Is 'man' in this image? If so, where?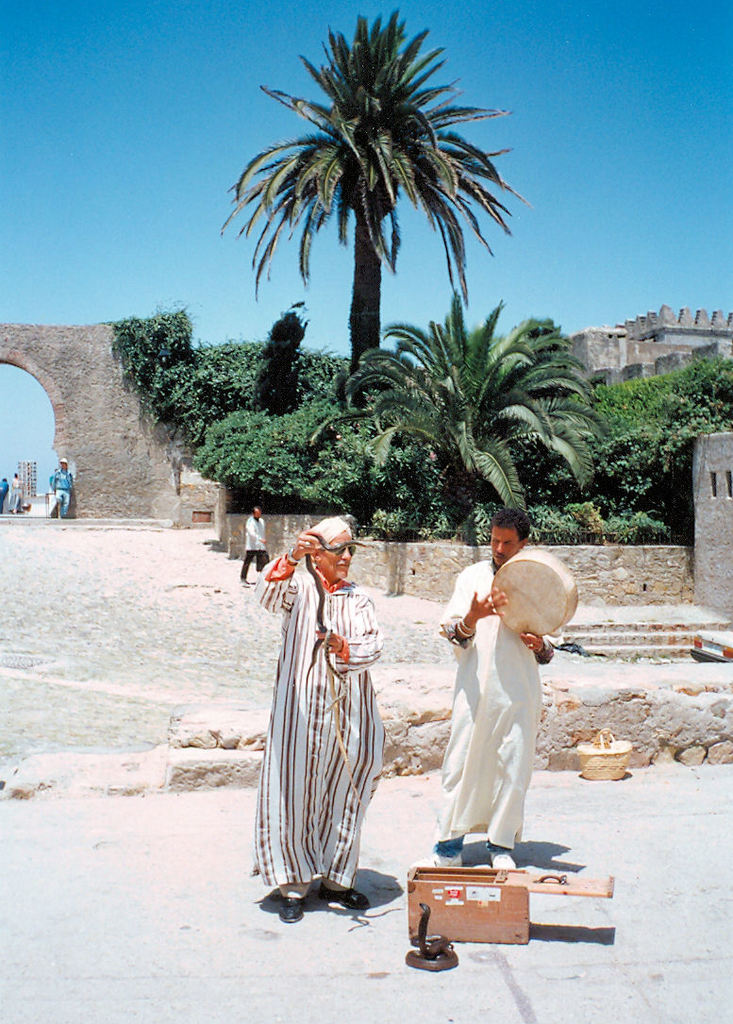
Yes, at 431/507/562/872.
